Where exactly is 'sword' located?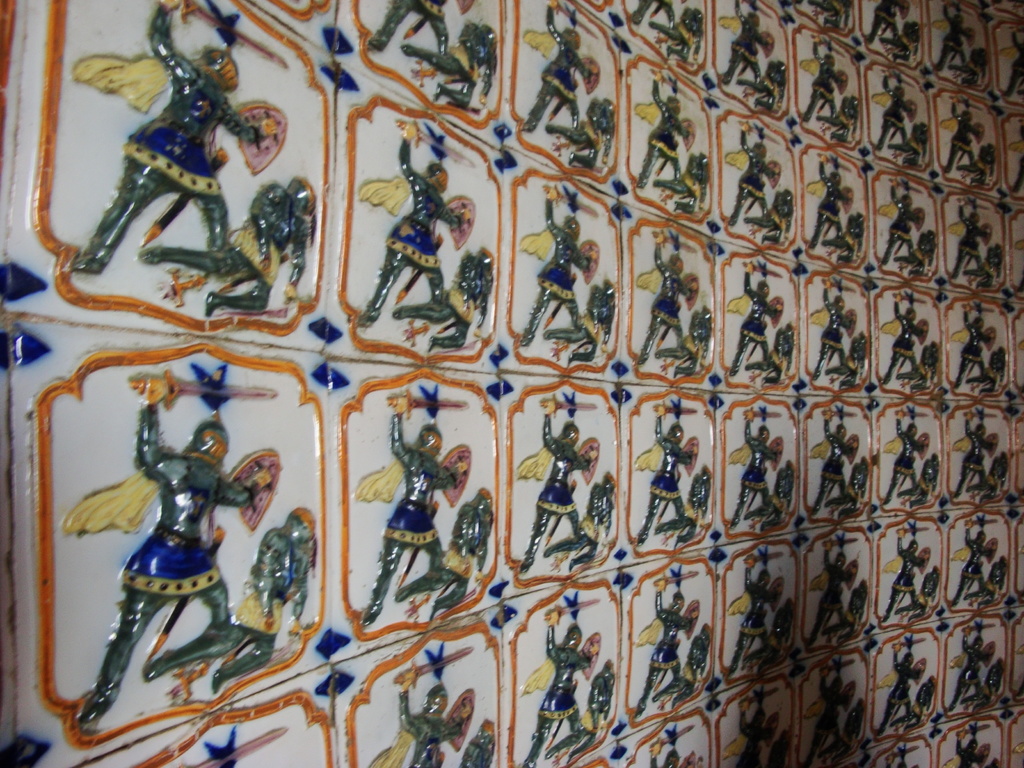
Its bounding box is <bbox>541, 186, 598, 218</bbox>.
